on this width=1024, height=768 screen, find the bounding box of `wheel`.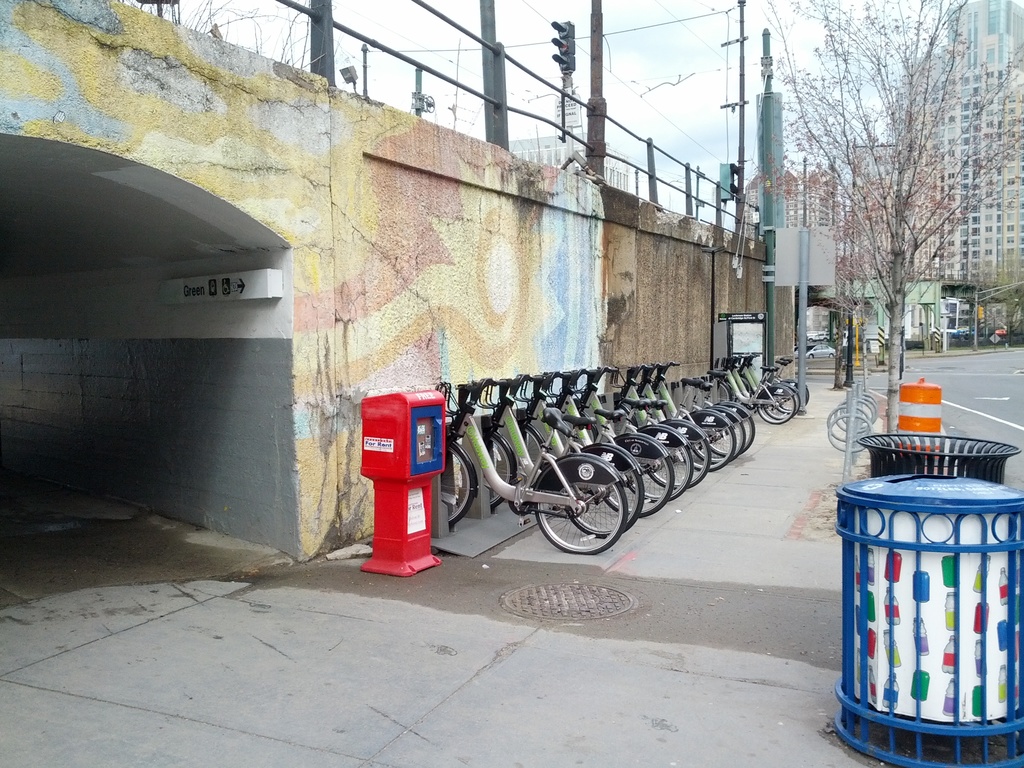
Bounding box: 760, 382, 794, 420.
